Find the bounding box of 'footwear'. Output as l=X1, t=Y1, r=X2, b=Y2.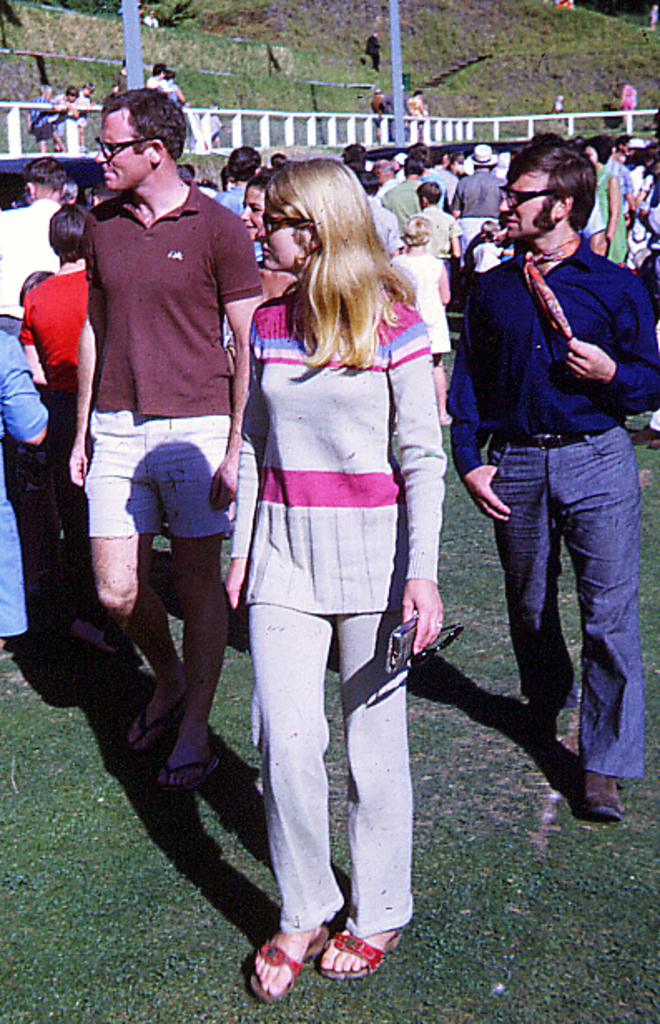
l=73, t=622, r=120, b=652.
